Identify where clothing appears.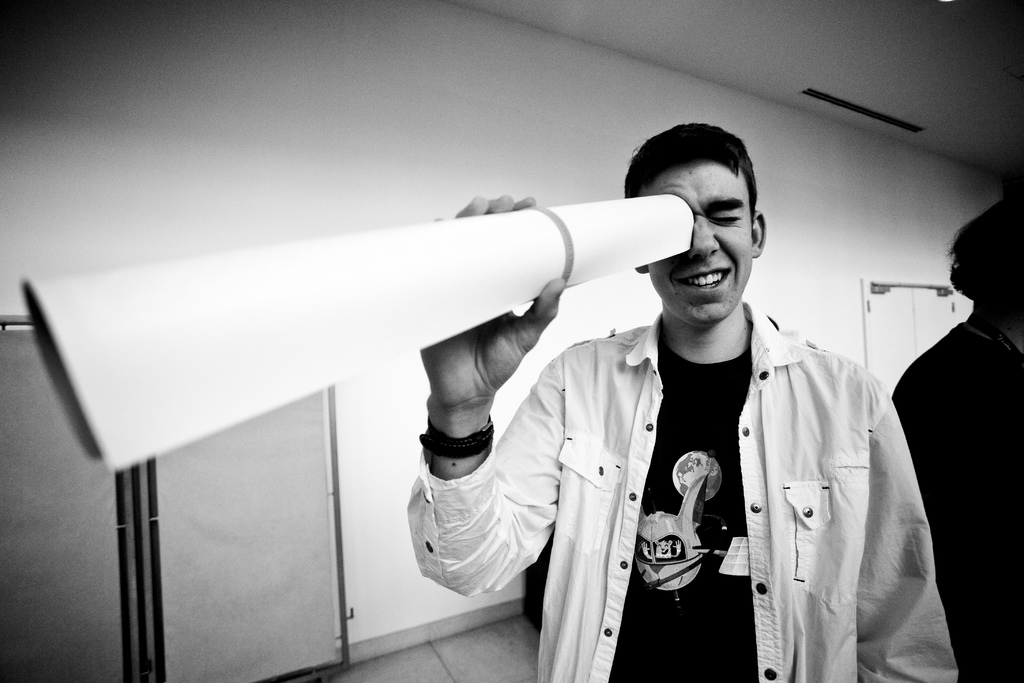
Appears at bbox(888, 306, 1022, 682).
